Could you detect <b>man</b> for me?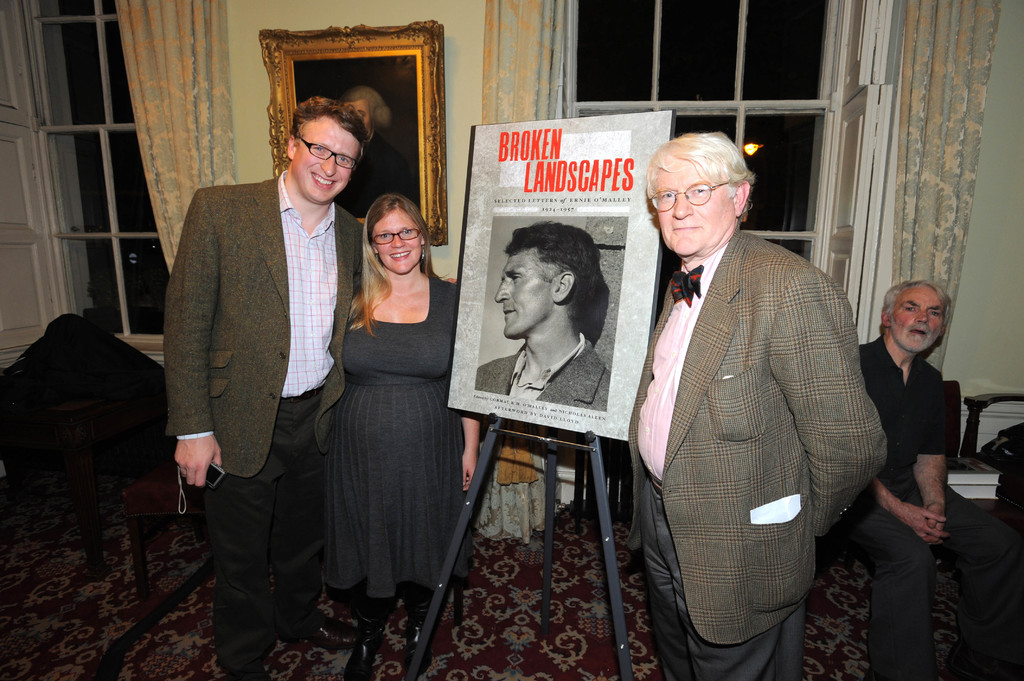
Detection result: box(830, 277, 1023, 680).
